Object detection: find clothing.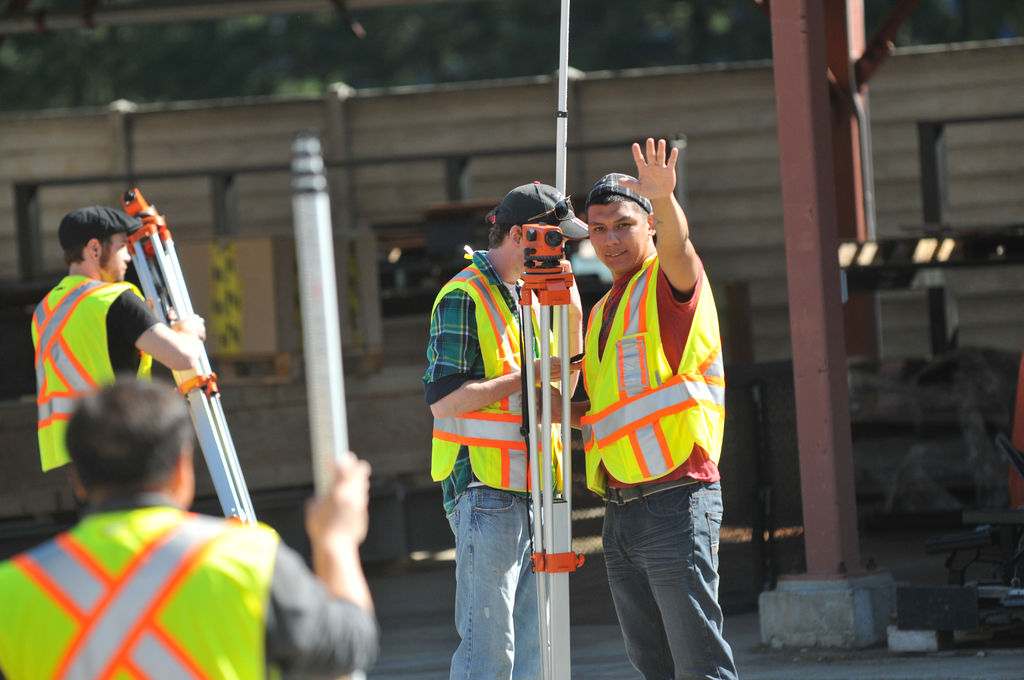
rect(570, 178, 738, 647).
